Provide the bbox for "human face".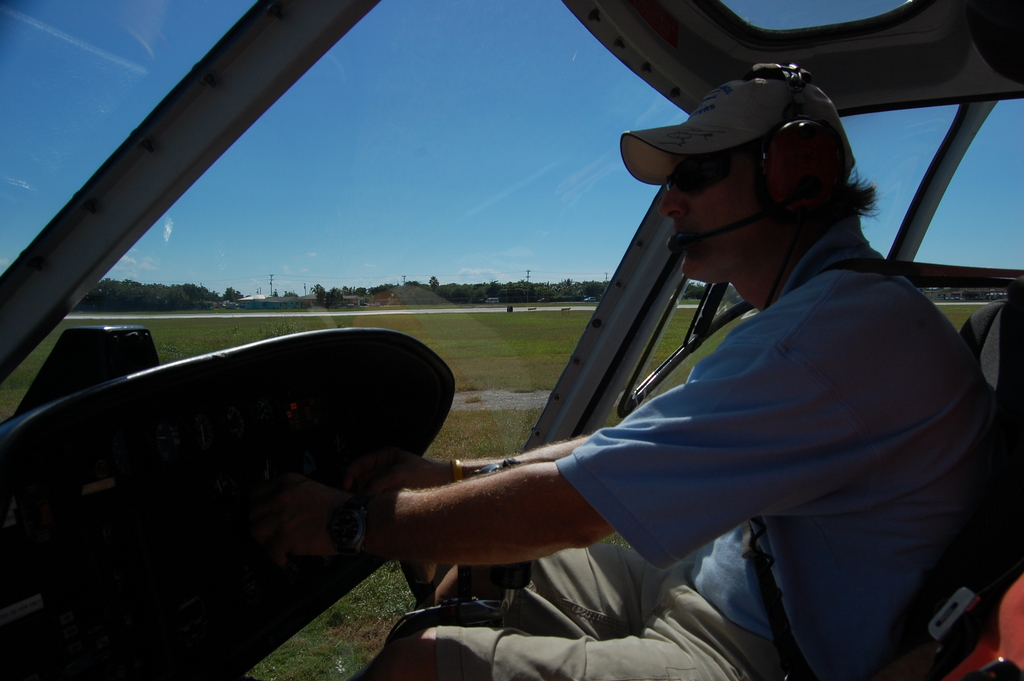
[x1=656, y1=153, x2=767, y2=286].
